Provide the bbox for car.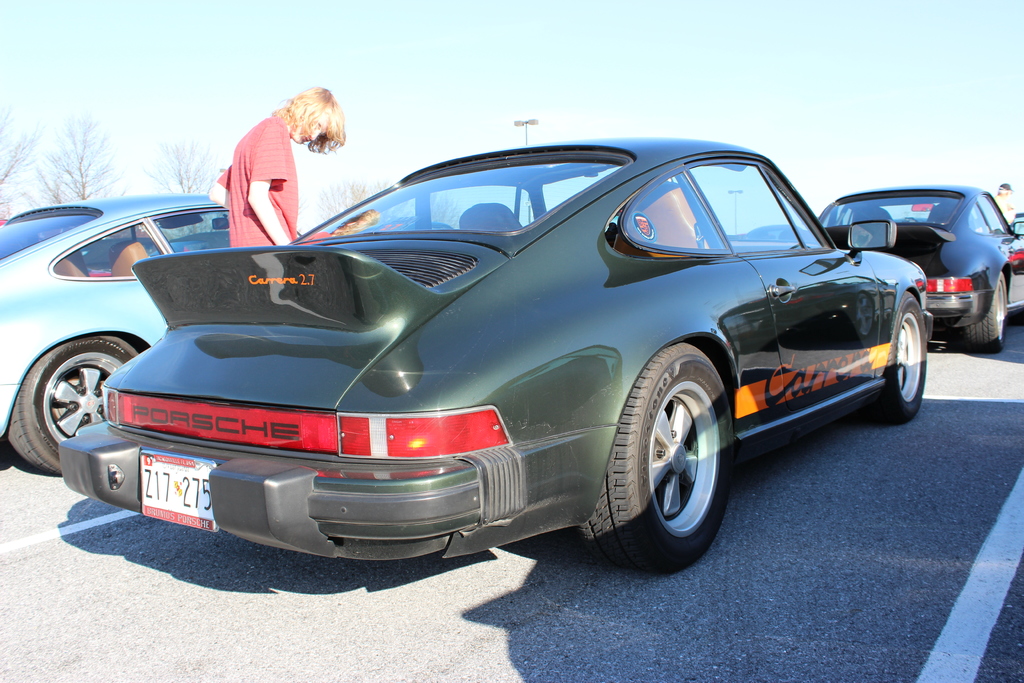
l=720, t=224, r=816, b=263.
